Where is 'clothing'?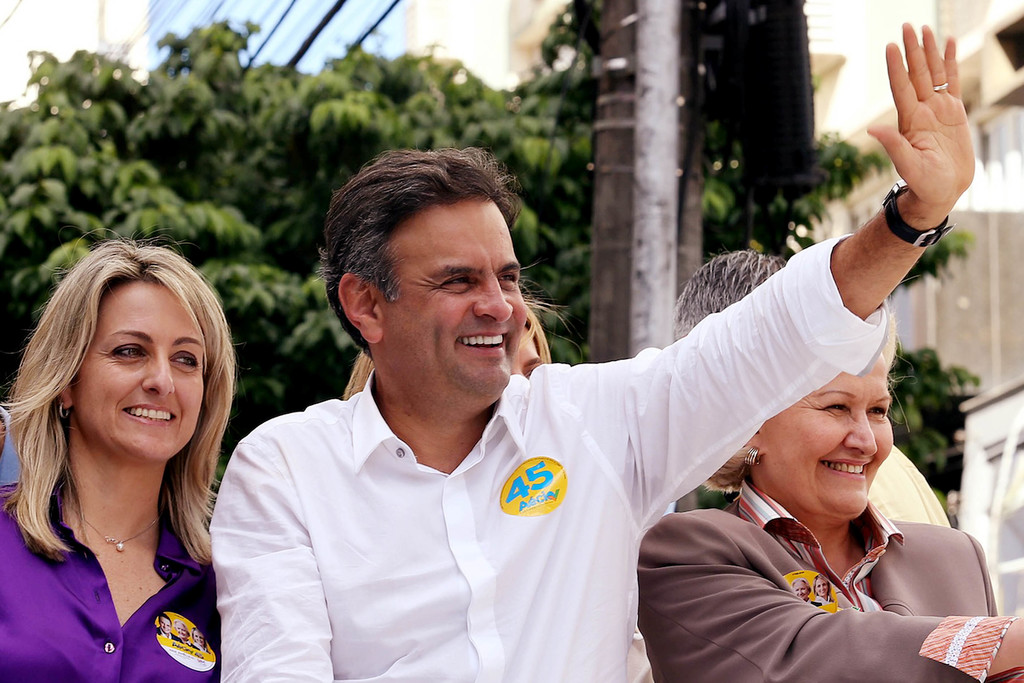
box=[213, 231, 885, 682].
